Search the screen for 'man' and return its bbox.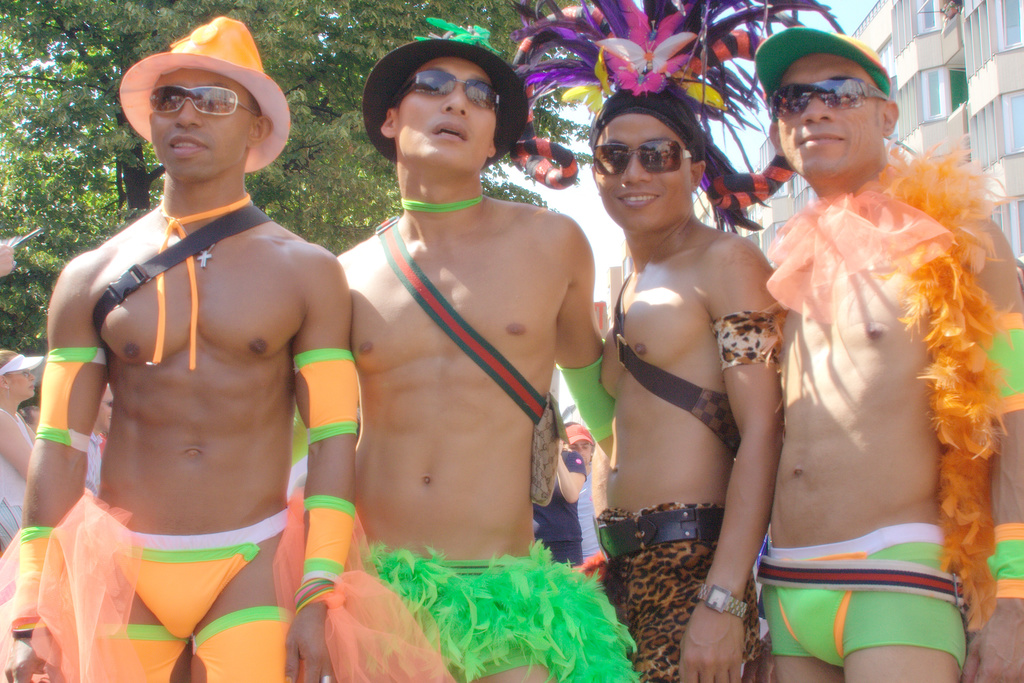
Found: (30,11,358,677).
